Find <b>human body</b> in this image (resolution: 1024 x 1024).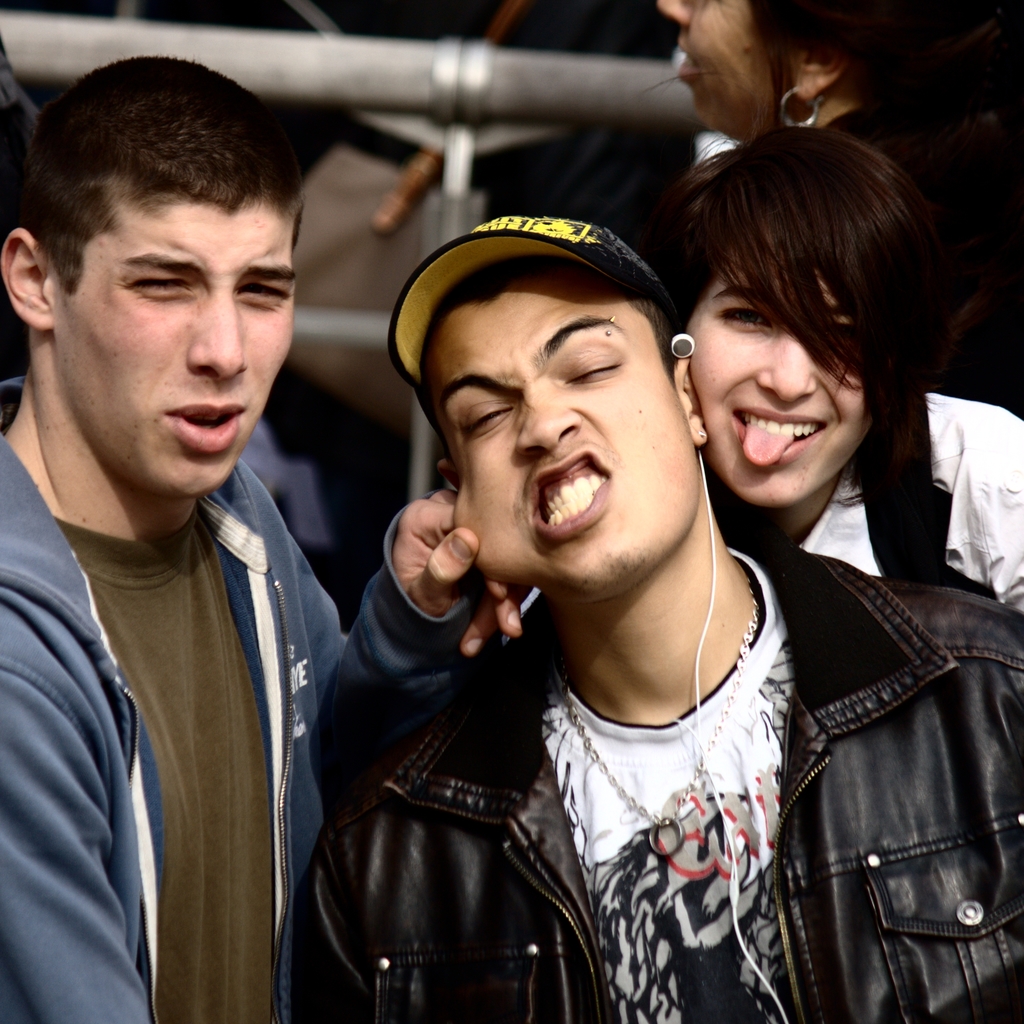
Rect(231, 216, 959, 1023).
